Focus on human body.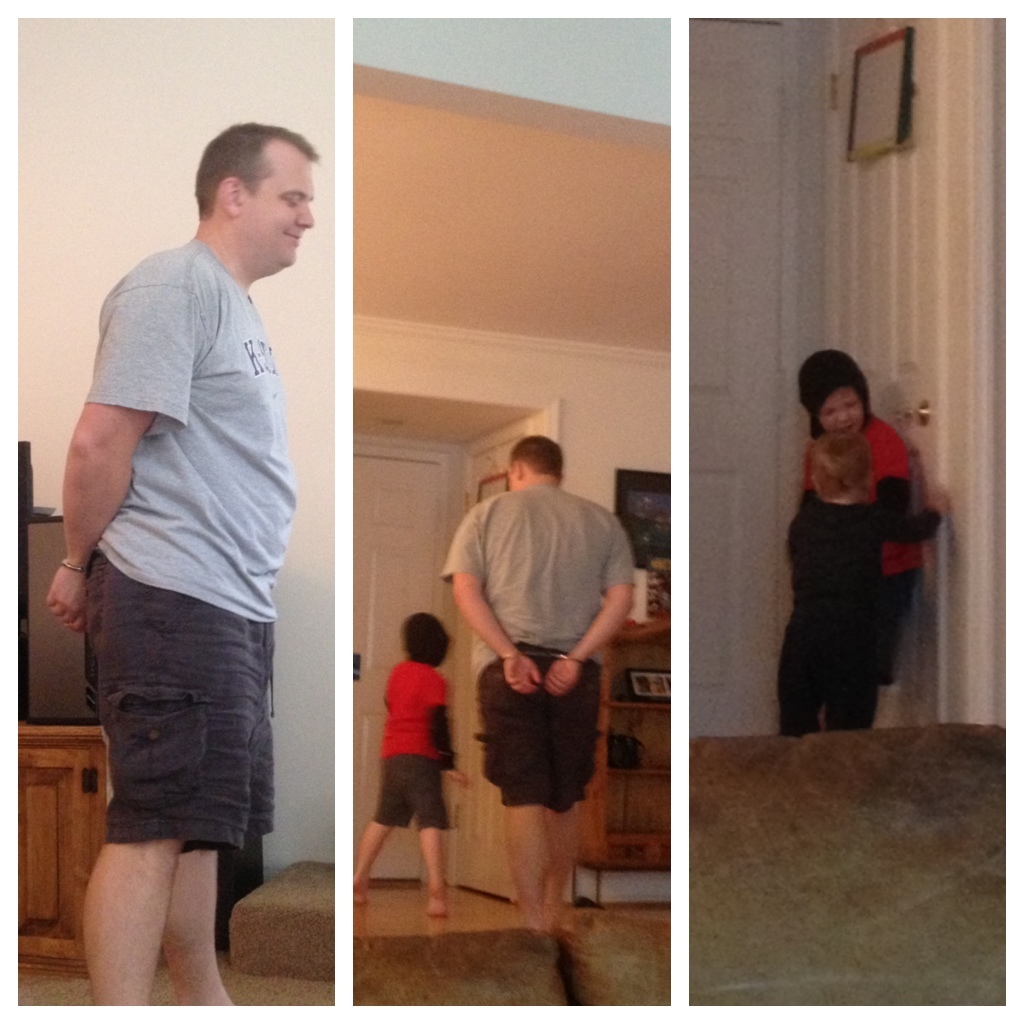
Focused at 776:345:932:737.
